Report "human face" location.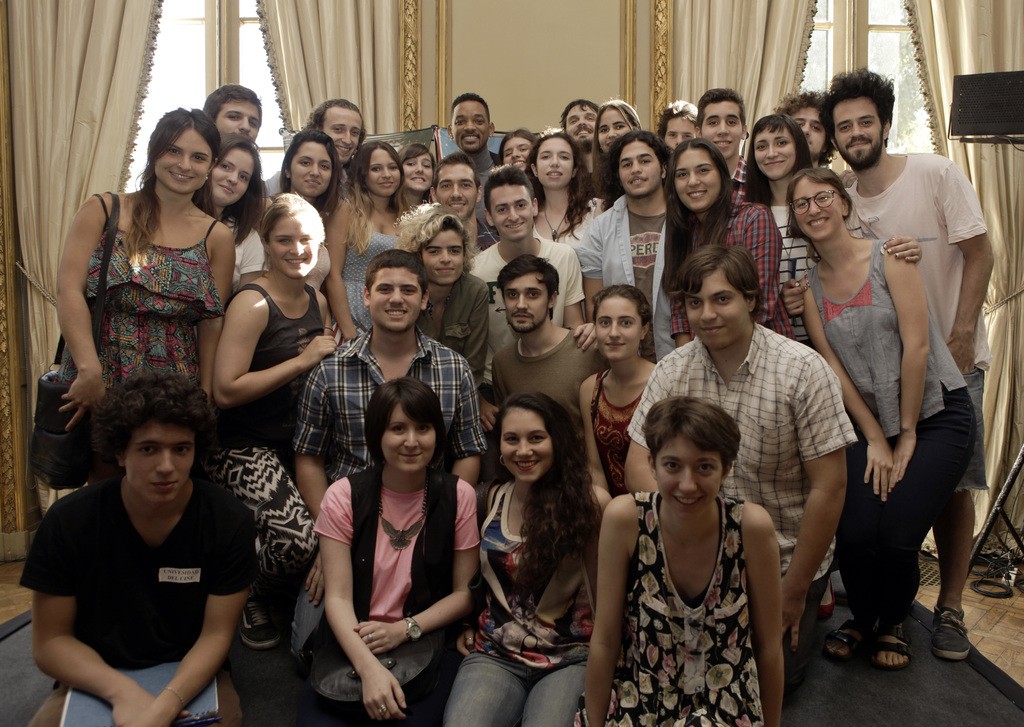
Report: 152/132/205/201.
